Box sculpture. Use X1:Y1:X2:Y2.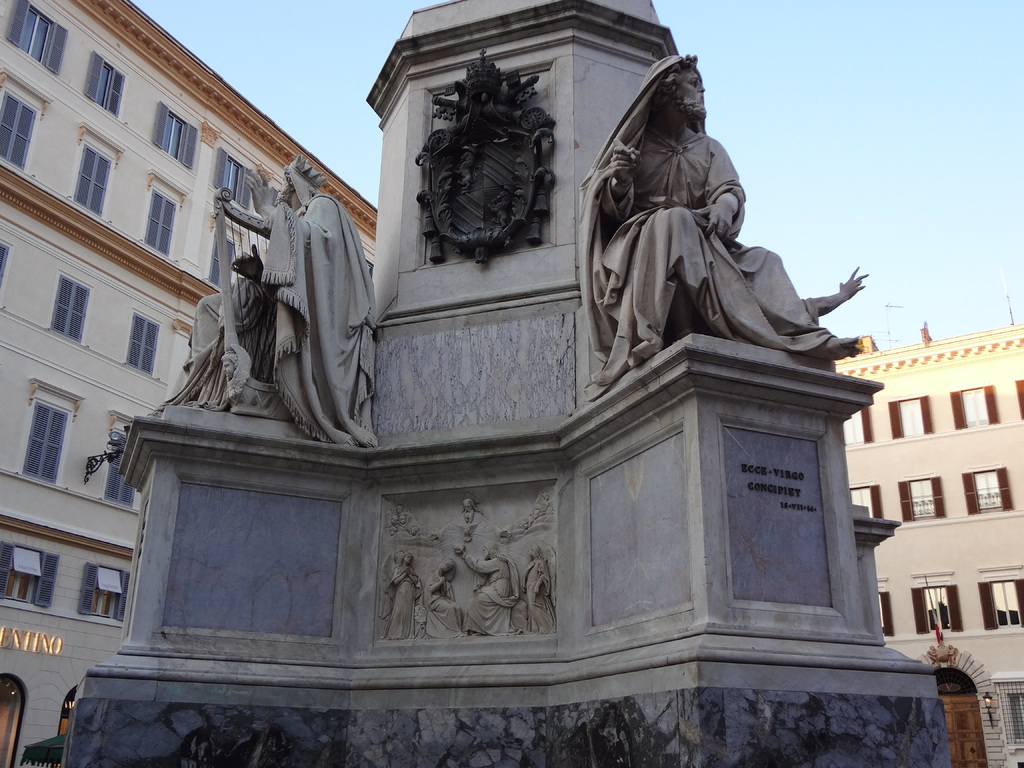
732:227:874:367.
